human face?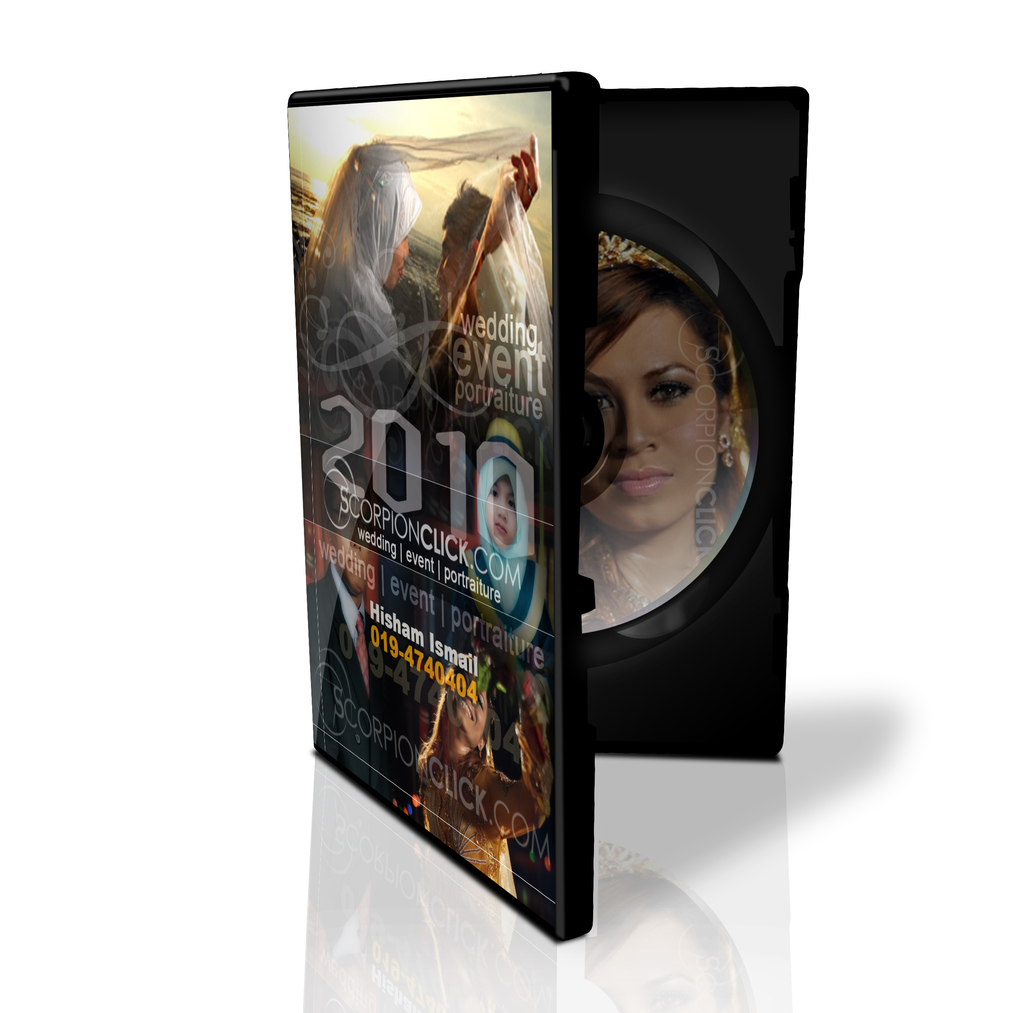
bbox=[384, 236, 408, 288]
